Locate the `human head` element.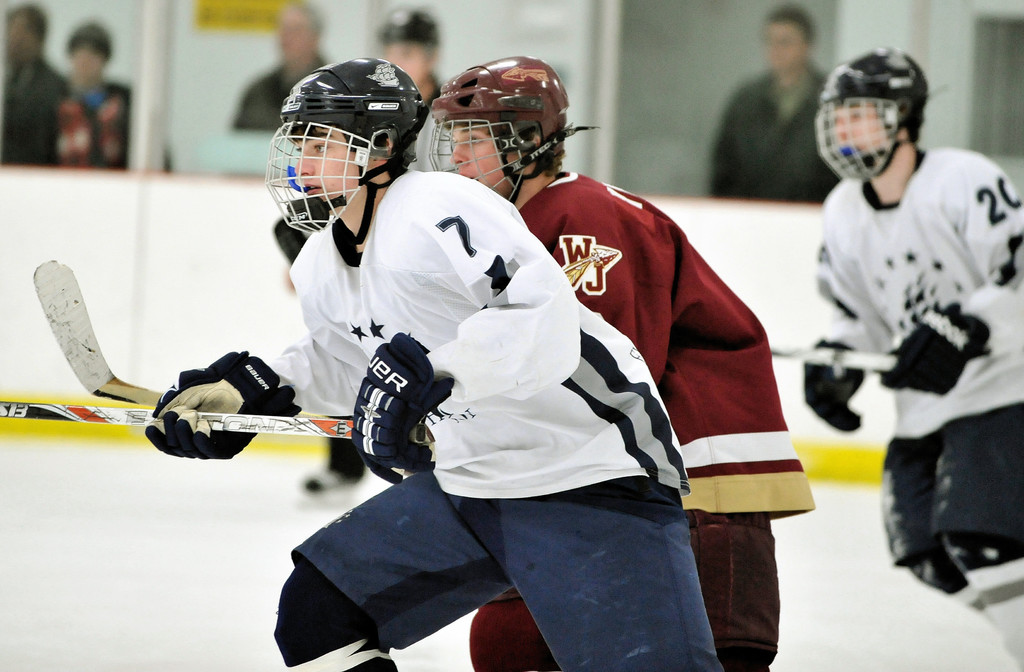
Element bbox: left=280, top=6, right=323, bottom=70.
